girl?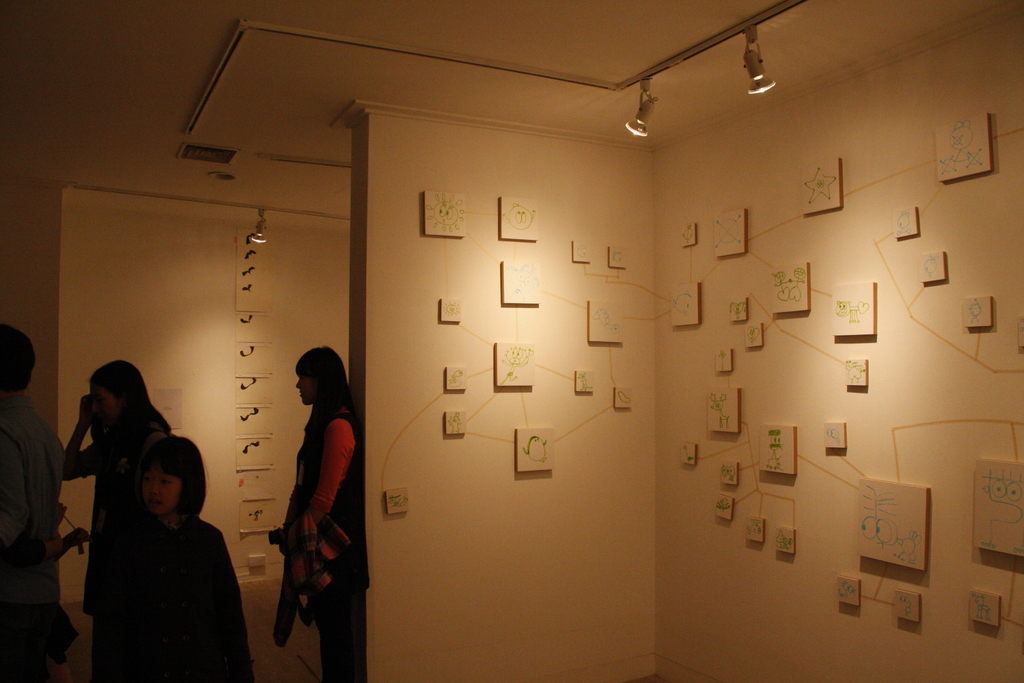
box(277, 343, 362, 677)
